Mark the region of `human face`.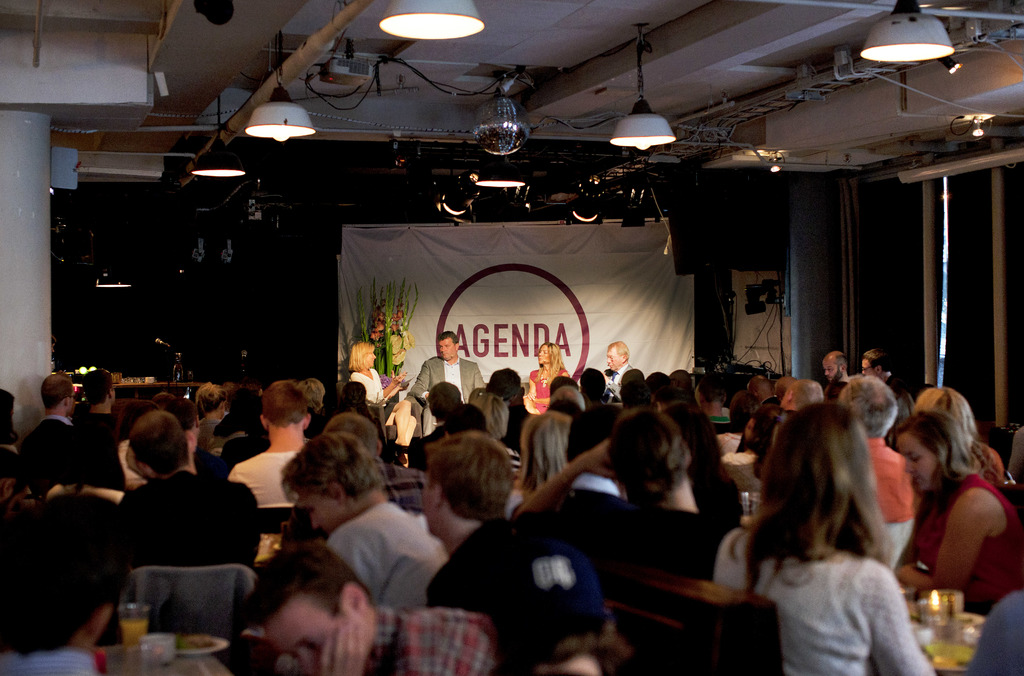
Region: (297,498,346,536).
